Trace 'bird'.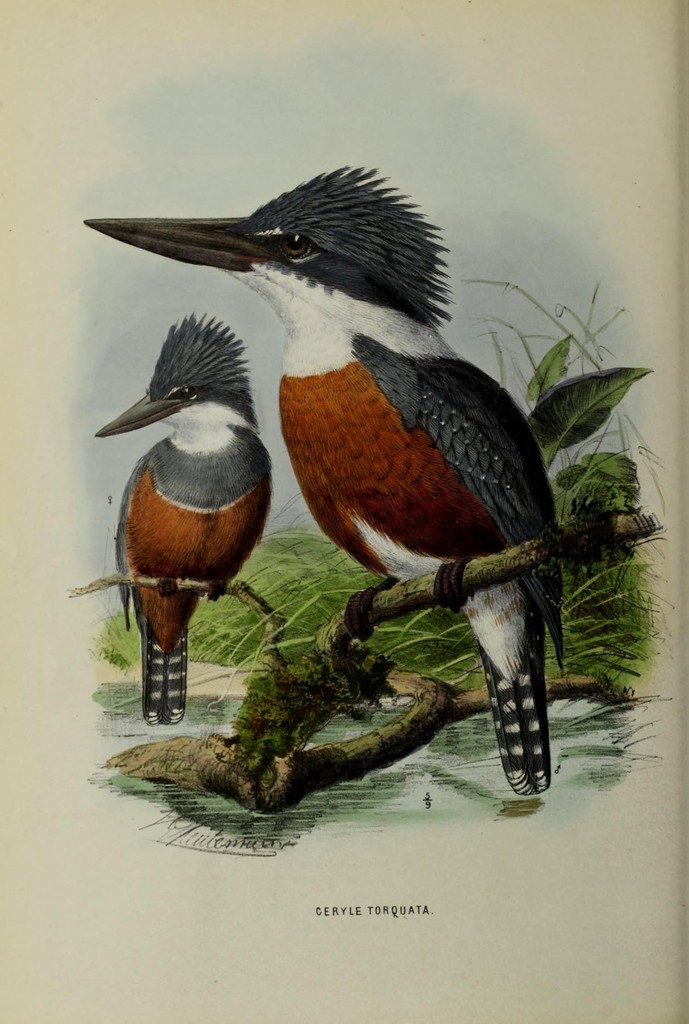
Traced to [x1=80, y1=302, x2=283, y2=722].
